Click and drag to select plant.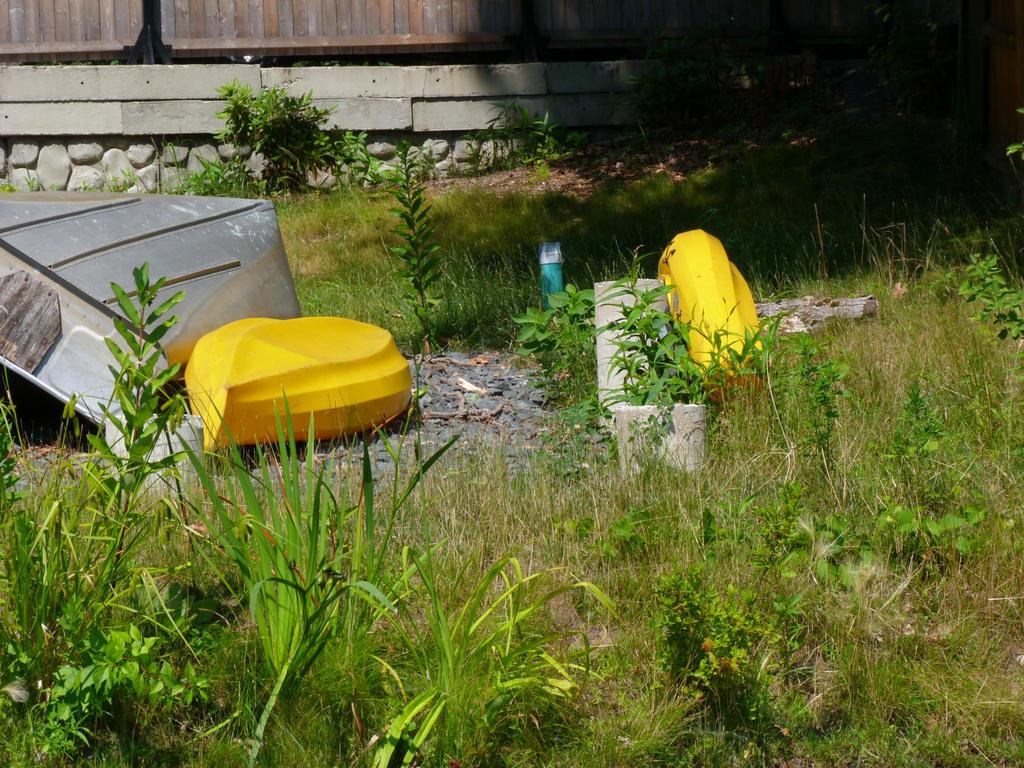
Selection: box=[354, 97, 666, 164].
